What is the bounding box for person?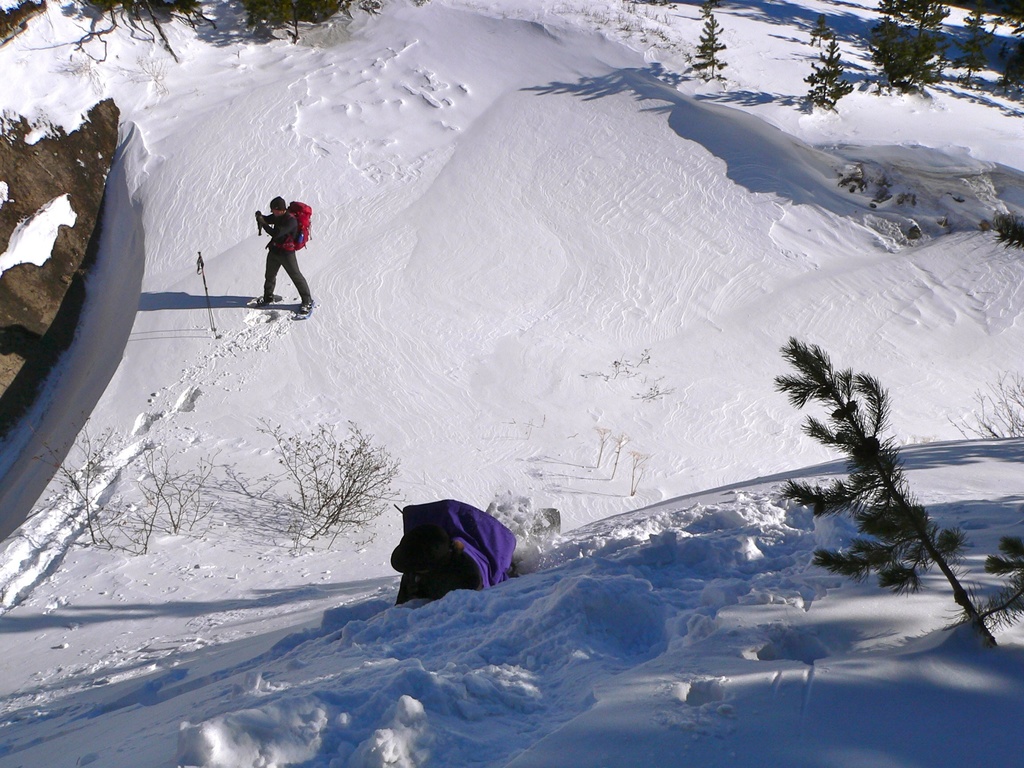
select_region(388, 498, 512, 591).
